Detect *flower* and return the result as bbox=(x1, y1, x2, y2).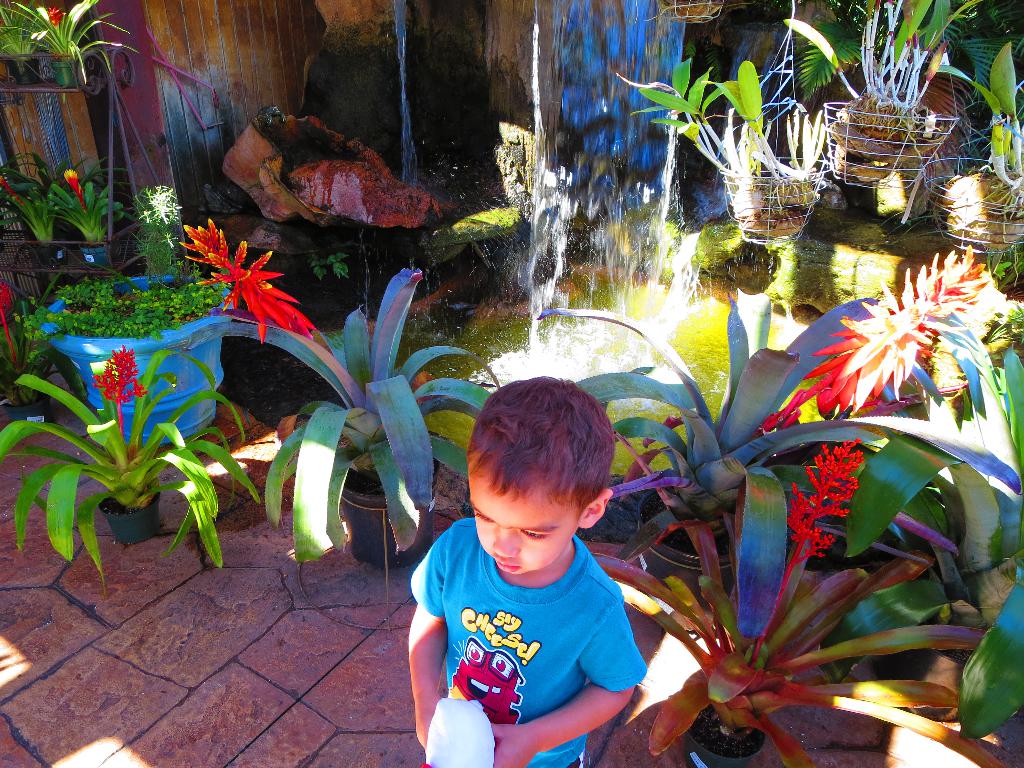
bbox=(58, 165, 87, 213).
